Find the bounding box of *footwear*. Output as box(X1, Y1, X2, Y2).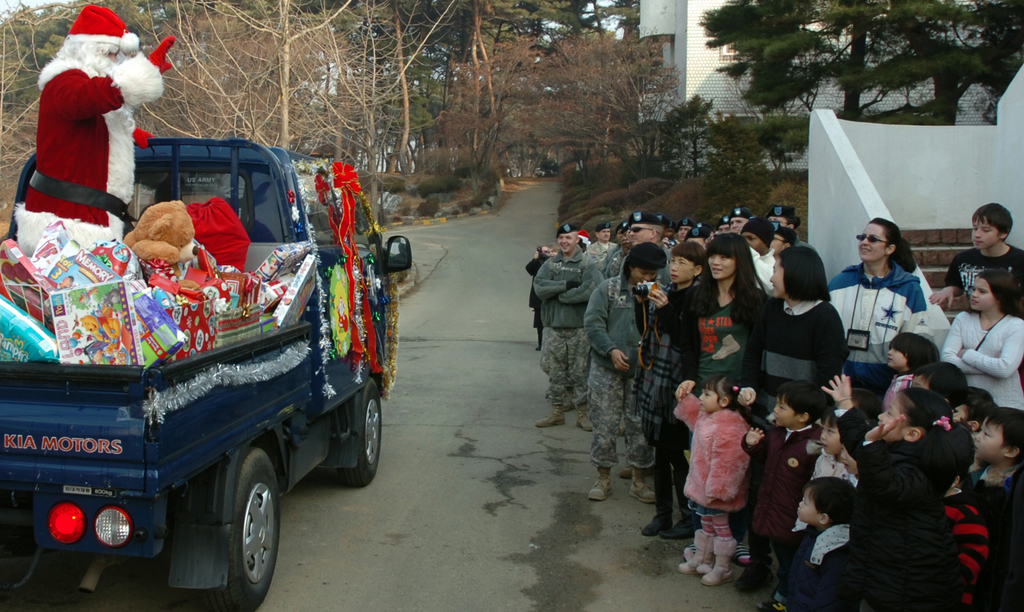
box(614, 461, 653, 477).
